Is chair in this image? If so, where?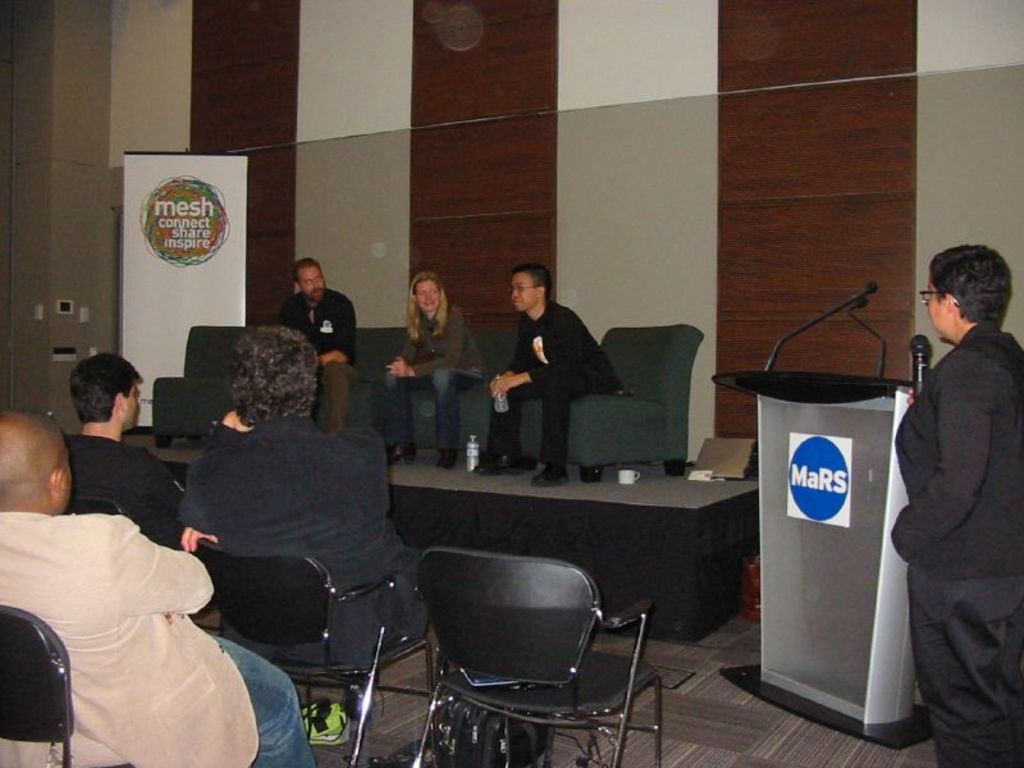
Yes, at <box>515,324,704,480</box>.
